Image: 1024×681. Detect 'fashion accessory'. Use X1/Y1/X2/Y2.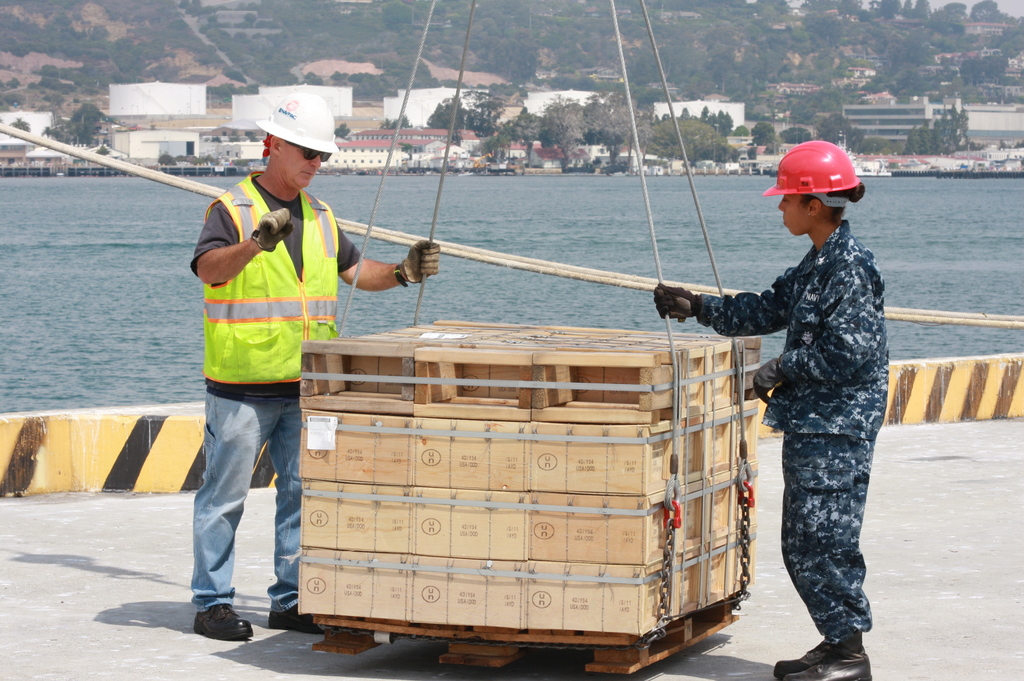
193/602/253/639.
